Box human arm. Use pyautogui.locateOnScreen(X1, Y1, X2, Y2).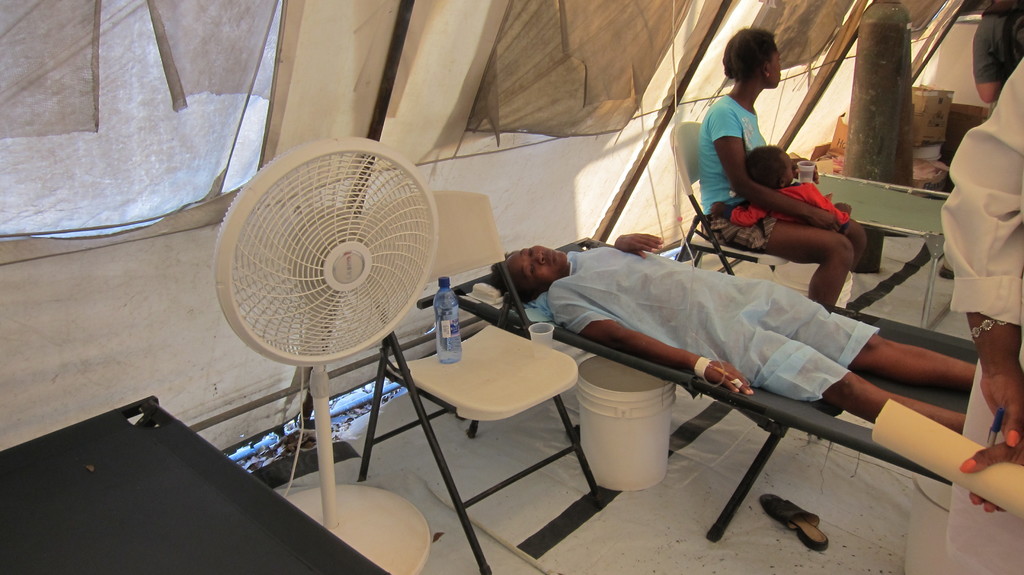
pyautogui.locateOnScreen(725, 199, 774, 227).
